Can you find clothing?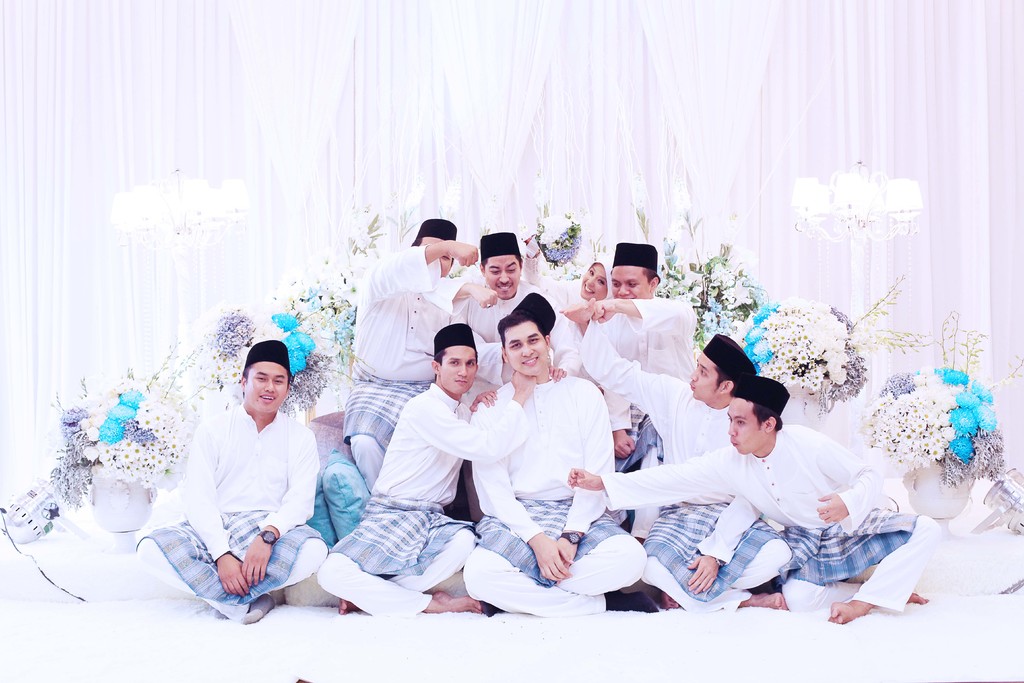
Yes, bounding box: Rect(334, 245, 454, 497).
